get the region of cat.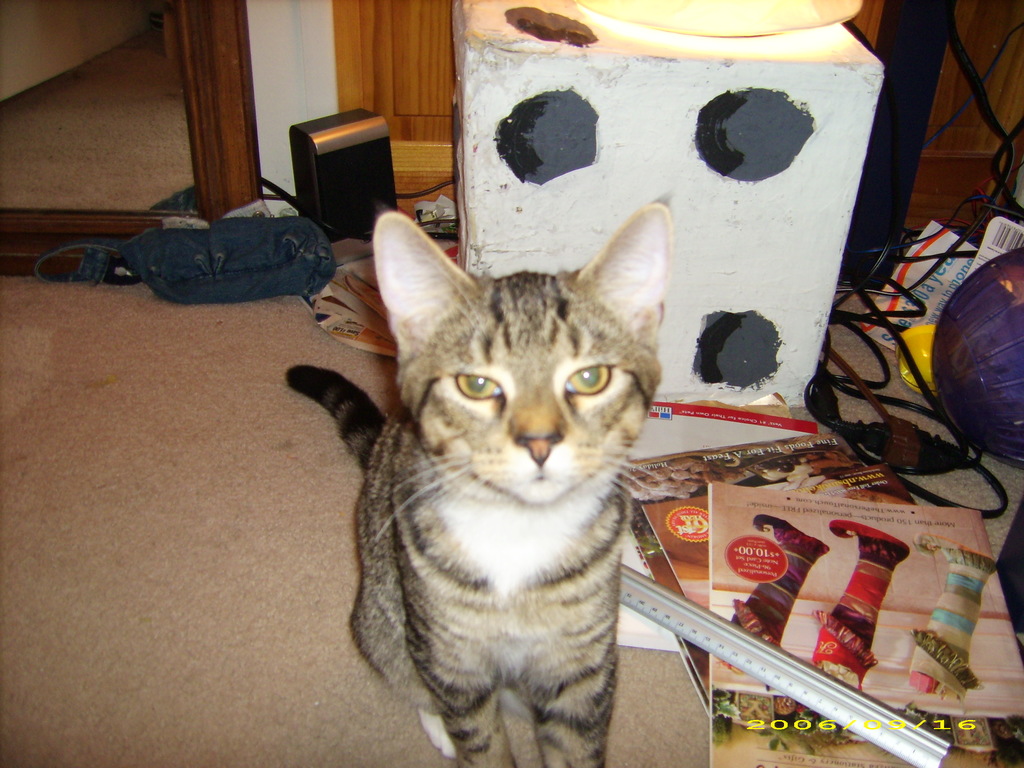
{"left": 280, "top": 204, "right": 671, "bottom": 767}.
